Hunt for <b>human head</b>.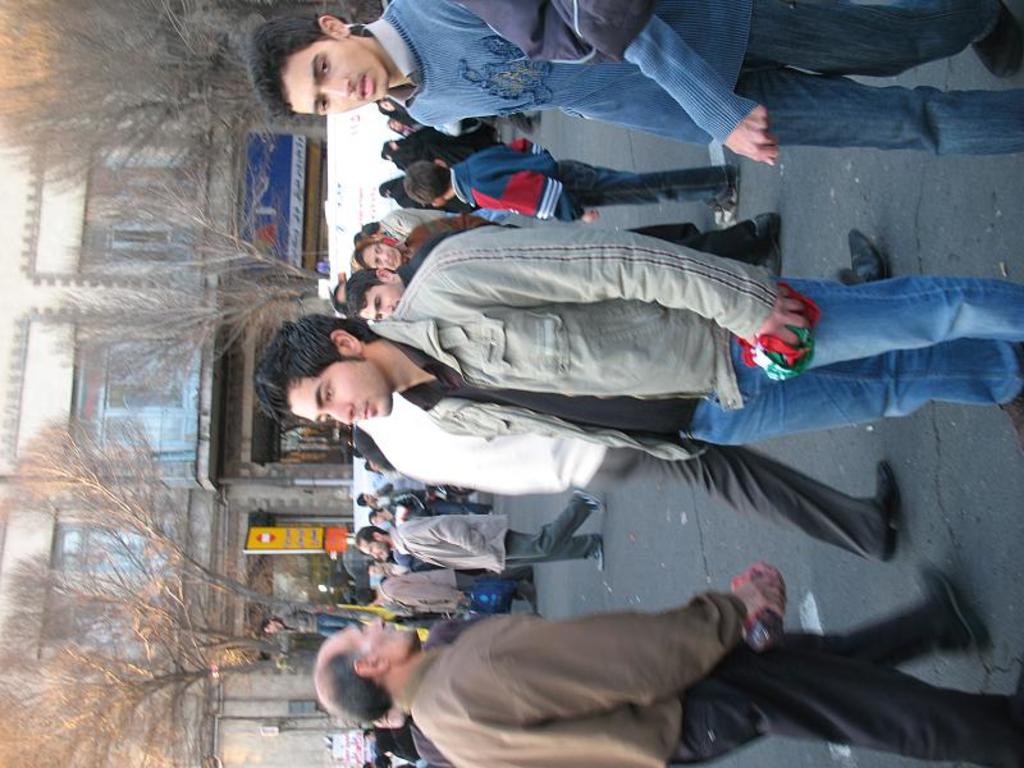
Hunted down at locate(253, 315, 398, 425).
